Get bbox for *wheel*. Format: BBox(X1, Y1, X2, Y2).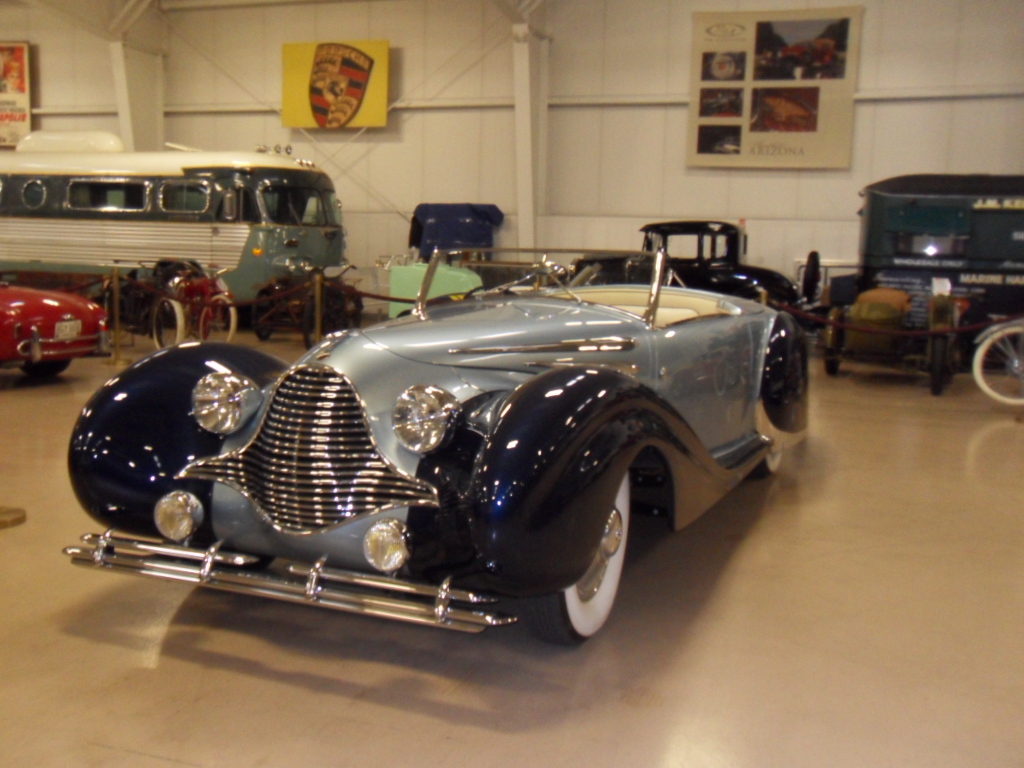
BBox(971, 325, 1023, 408).
